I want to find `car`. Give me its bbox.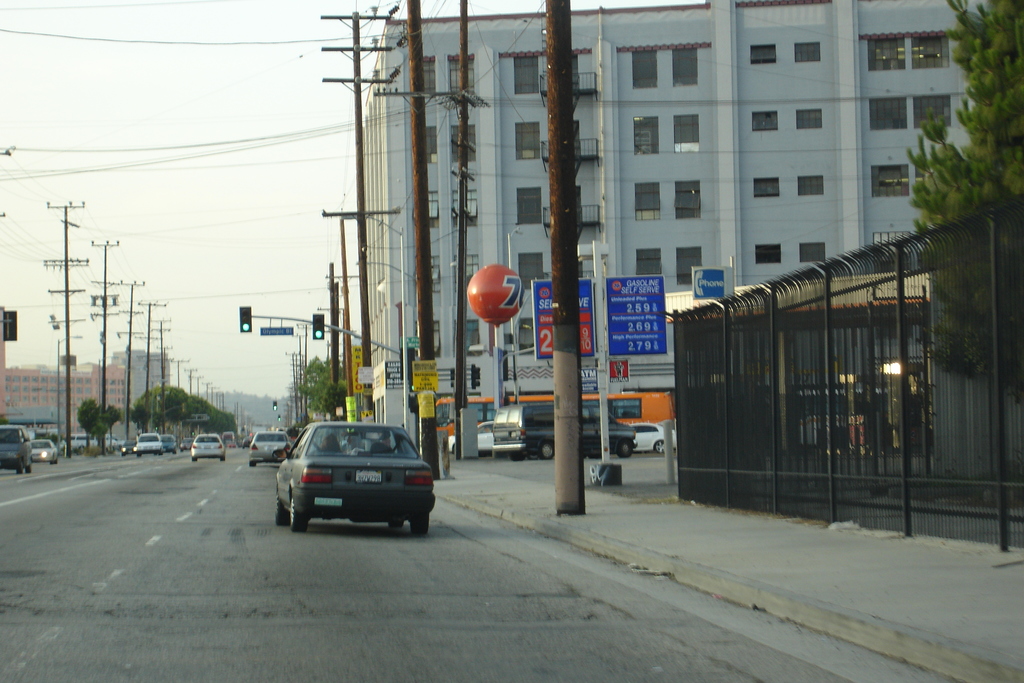
[x1=138, y1=438, x2=162, y2=454].
